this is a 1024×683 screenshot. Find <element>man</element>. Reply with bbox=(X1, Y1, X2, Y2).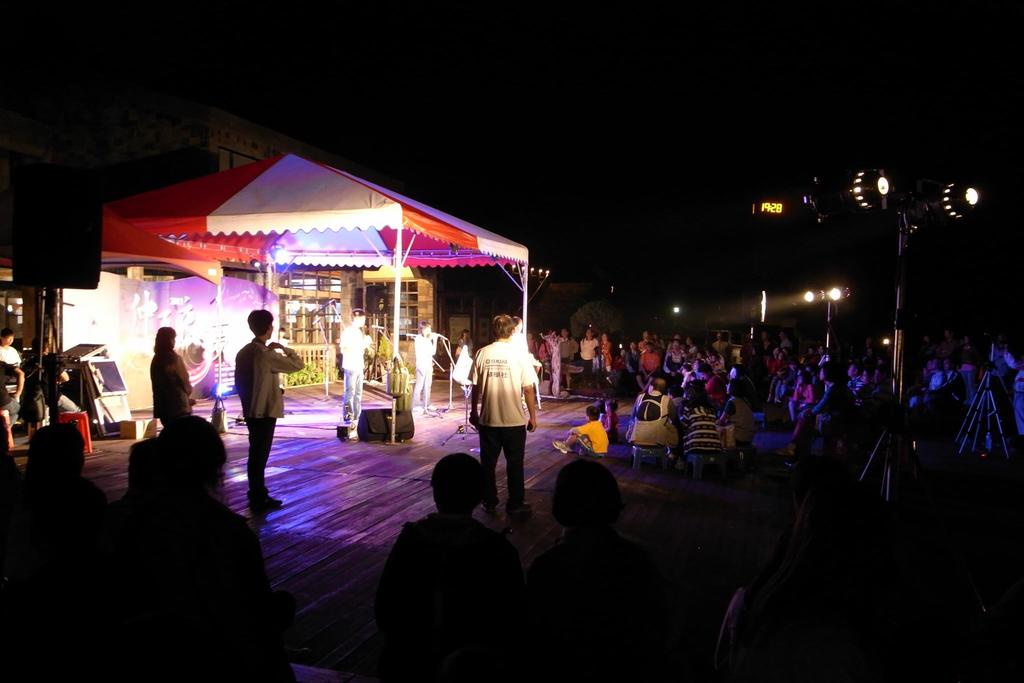
bbox=(463, 315, 539, 514).
